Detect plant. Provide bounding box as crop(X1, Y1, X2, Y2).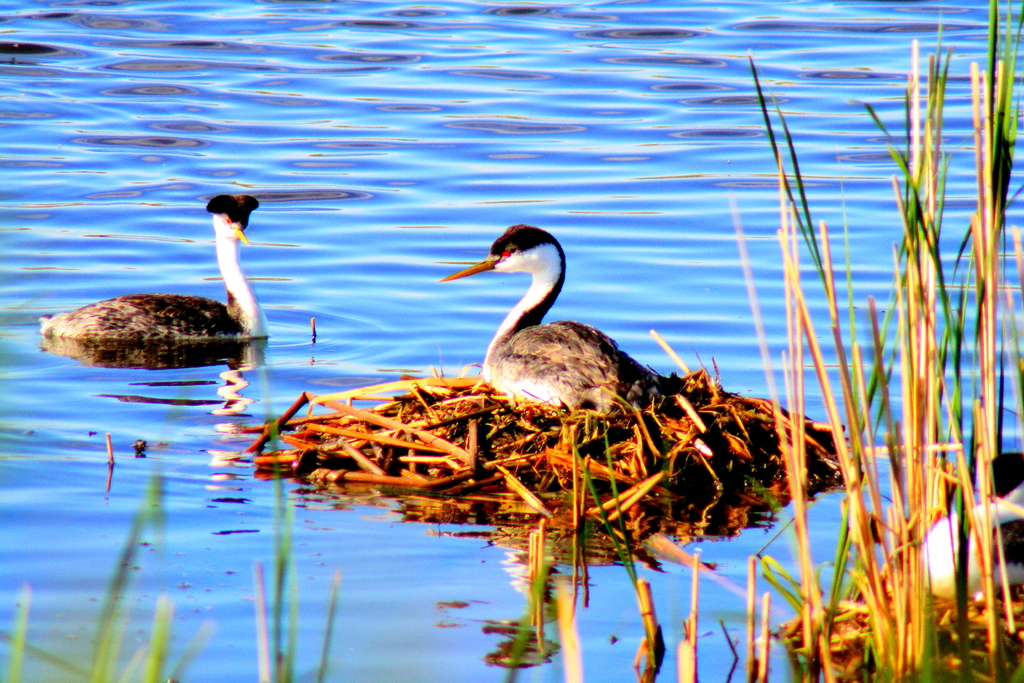
crop(0, 363, 344, 682).
